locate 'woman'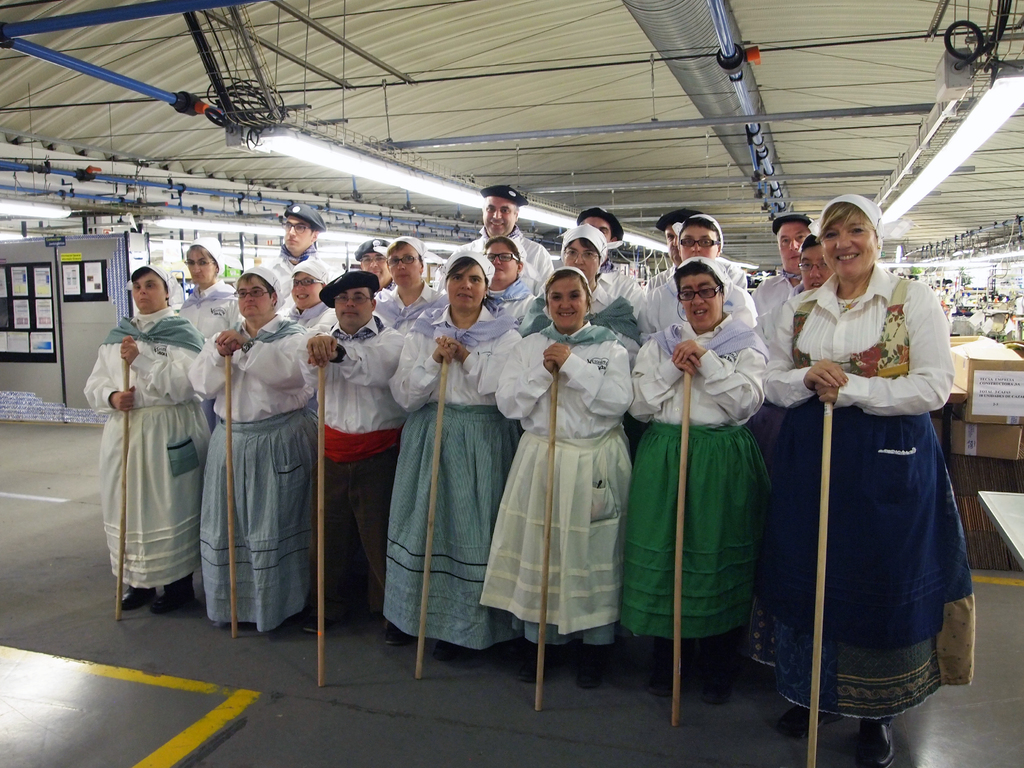
rect(635, 213, 764, 343)
